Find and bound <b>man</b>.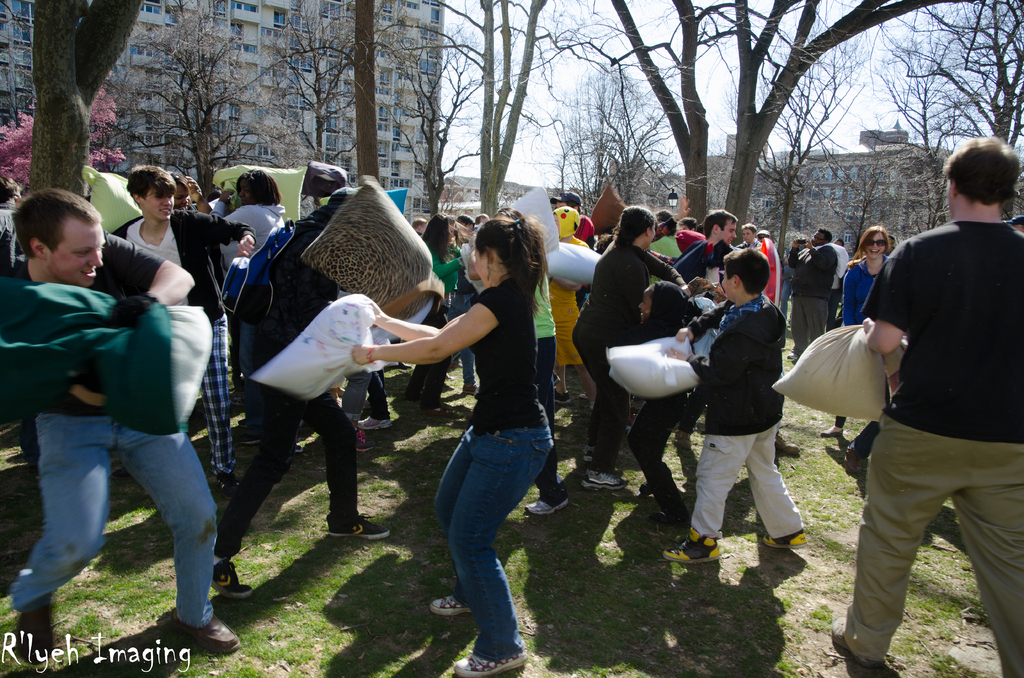
Bound: (left=116, top=165, right=259, bottom=492).
